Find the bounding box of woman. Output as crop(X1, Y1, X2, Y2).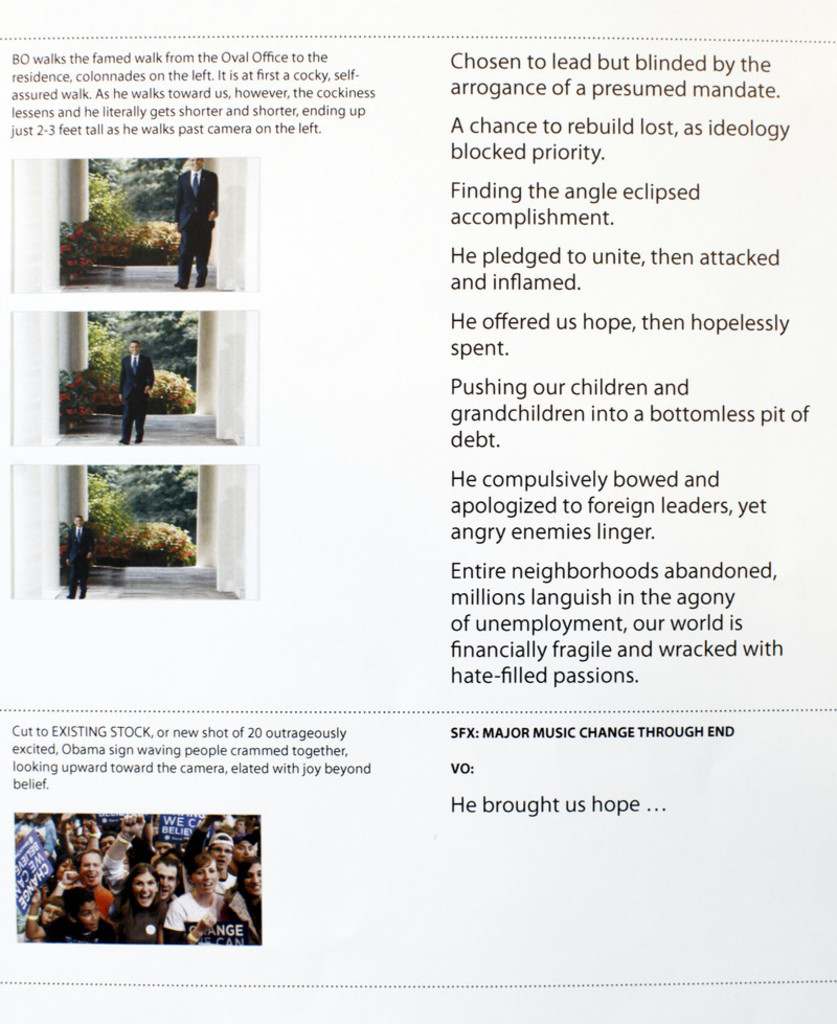
crop(93, 809, 169, 951).
